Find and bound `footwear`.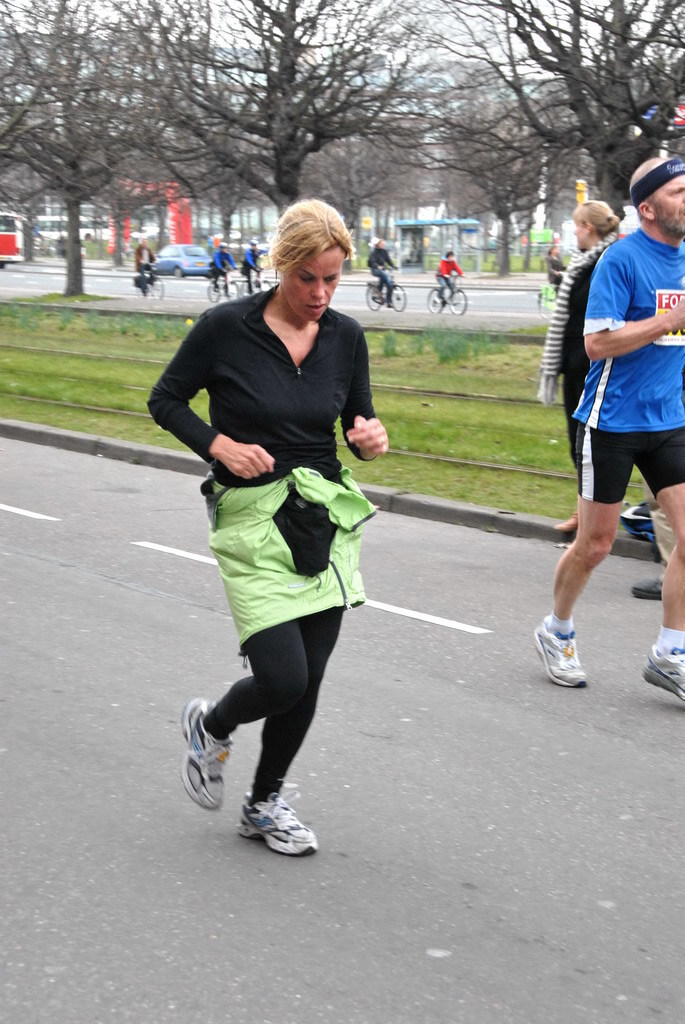
Bound: pyautogui.locateOnScreen(244, 788, 320, 859).
